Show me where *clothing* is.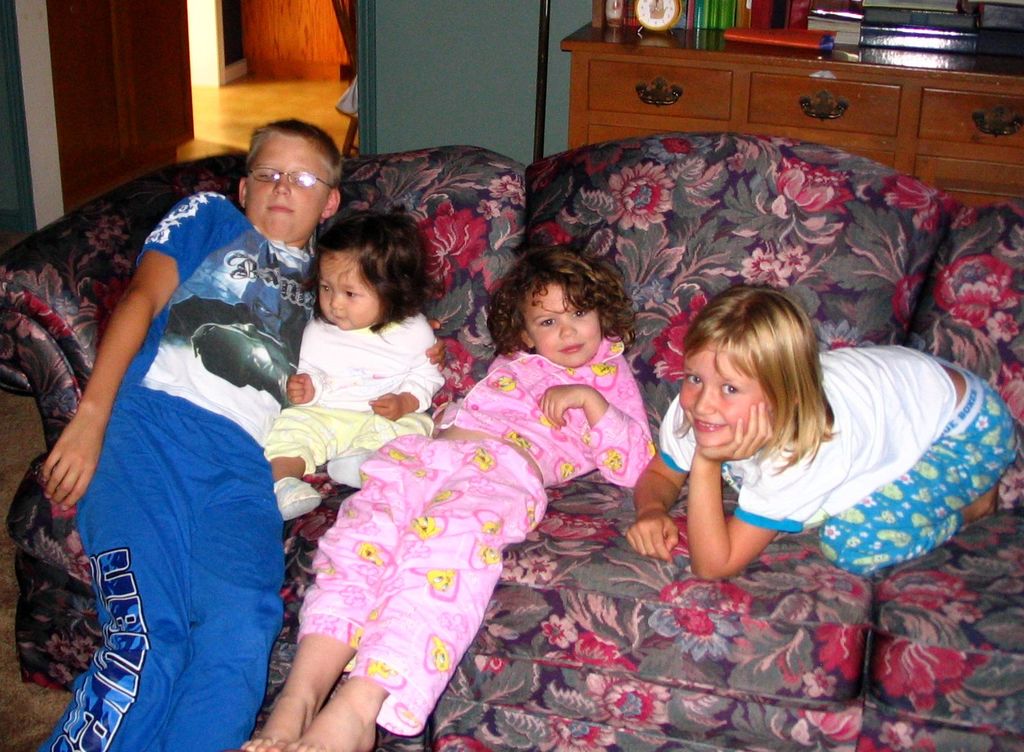
*clothing* is at crop(282, 314, 460, 463).
